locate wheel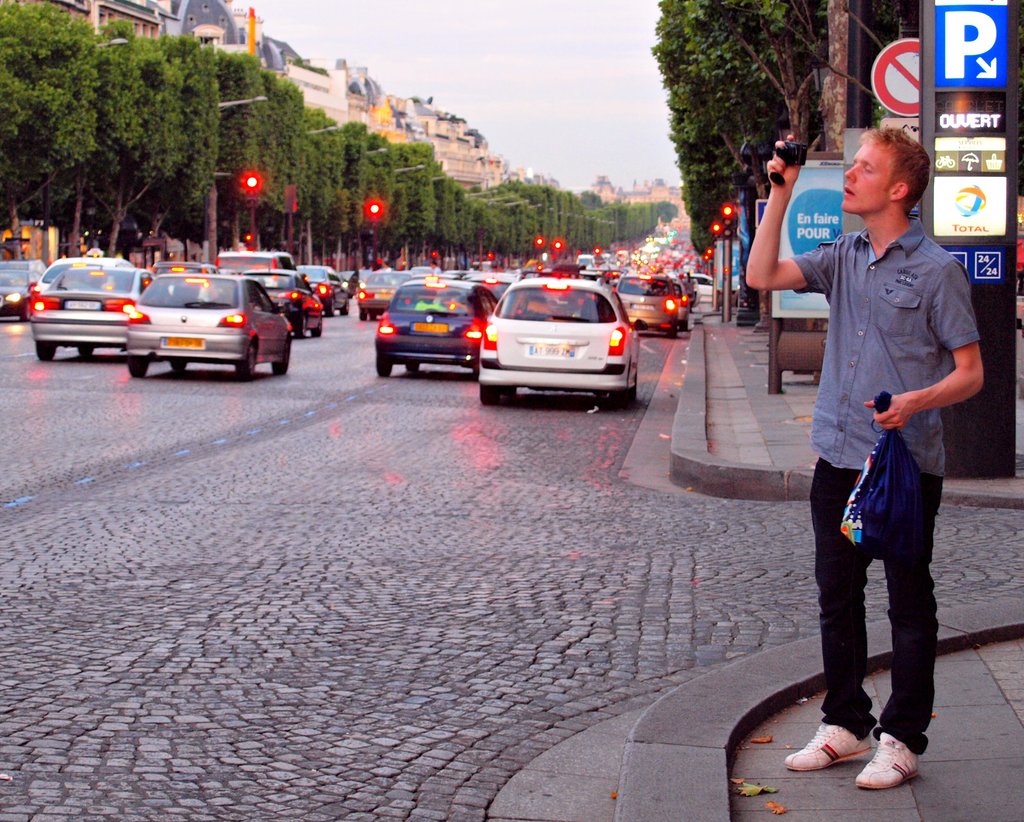
(373, 358, 394, 377)
